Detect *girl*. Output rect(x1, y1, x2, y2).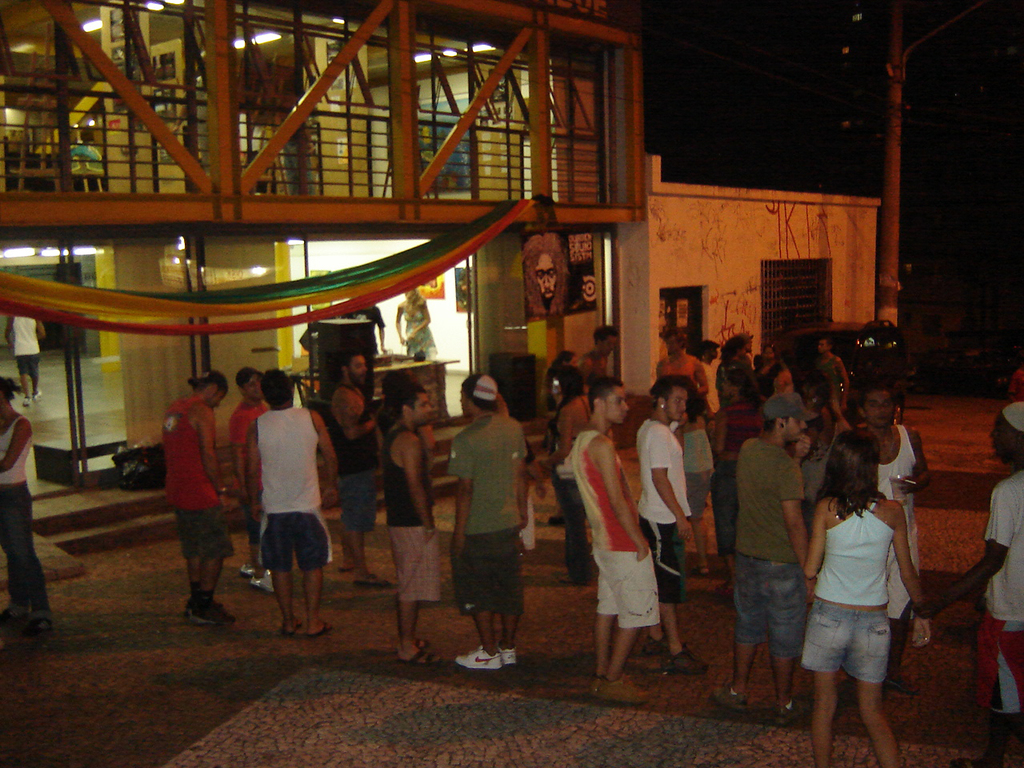
rect(802, 430, 929, 767).
